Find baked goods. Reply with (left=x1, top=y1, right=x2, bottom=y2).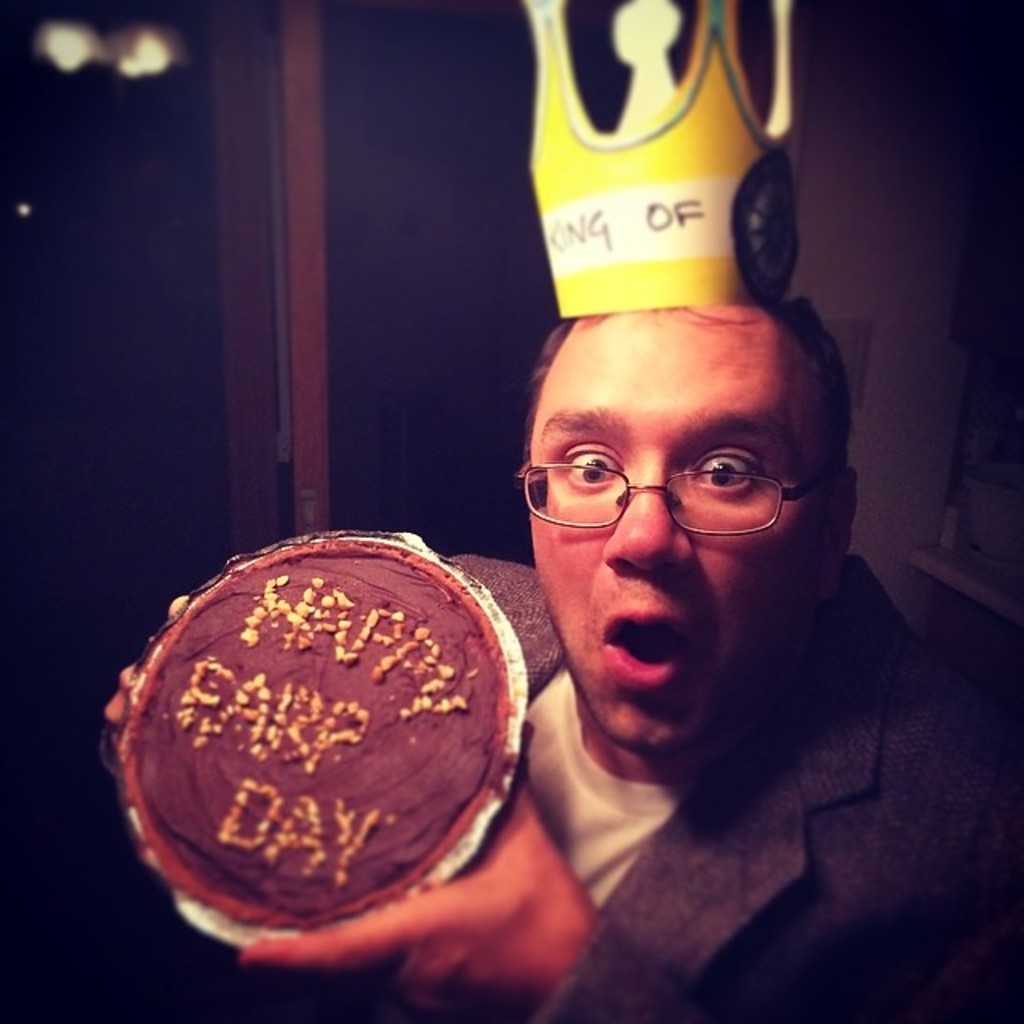
(left=128, top=533, right=507, bottom=930).
